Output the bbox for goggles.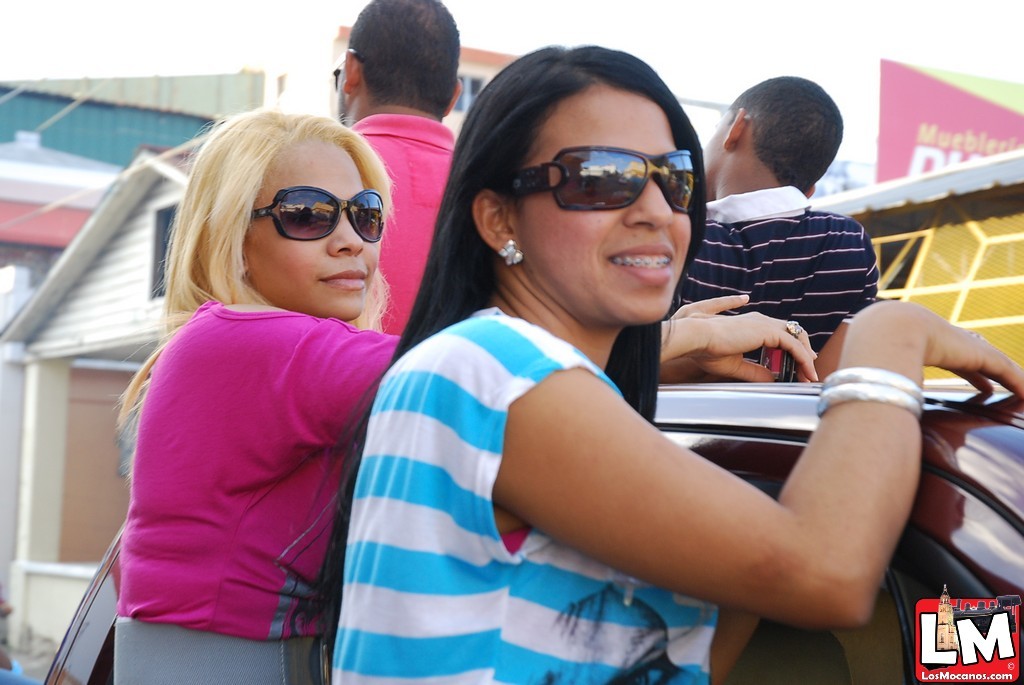
<region>489, 145, 698, 216</region>.
